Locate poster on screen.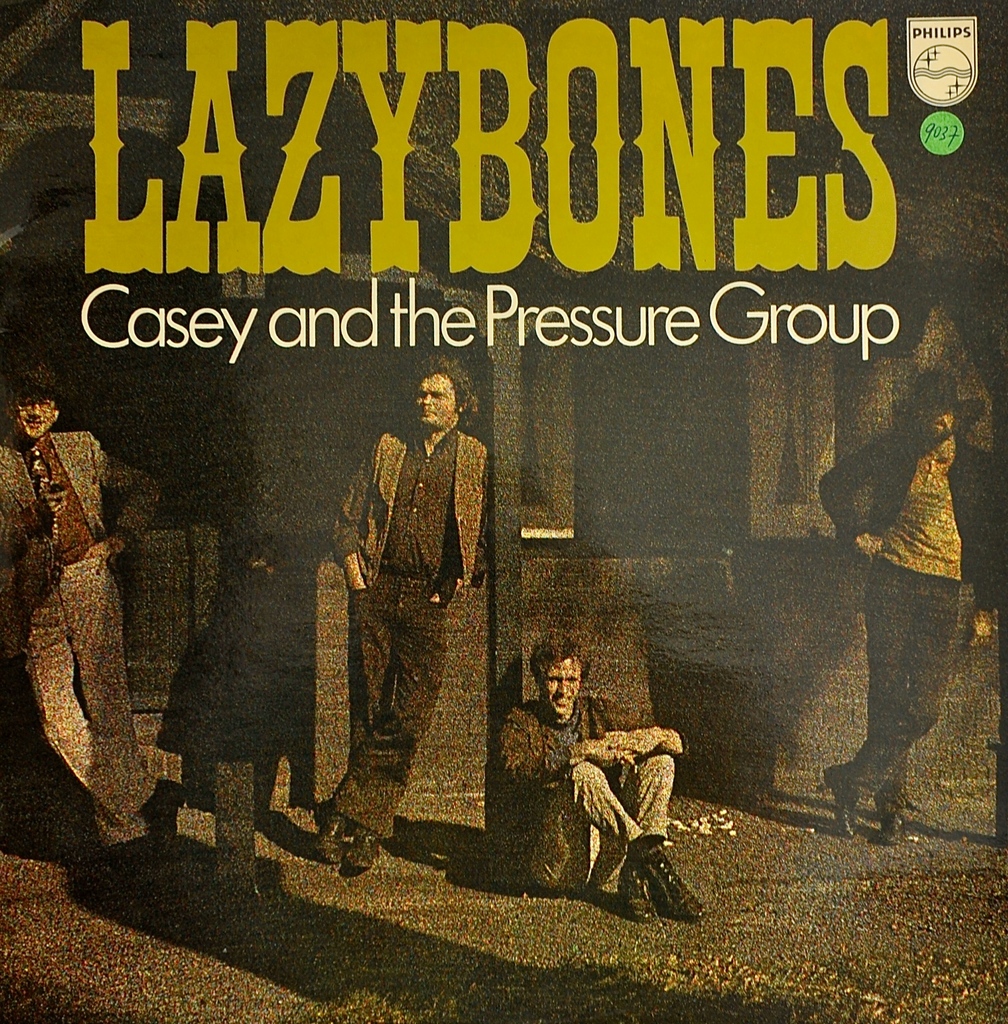
On screen at pyautogui.locateOnScreen(0, 0, 1007, 1023).
